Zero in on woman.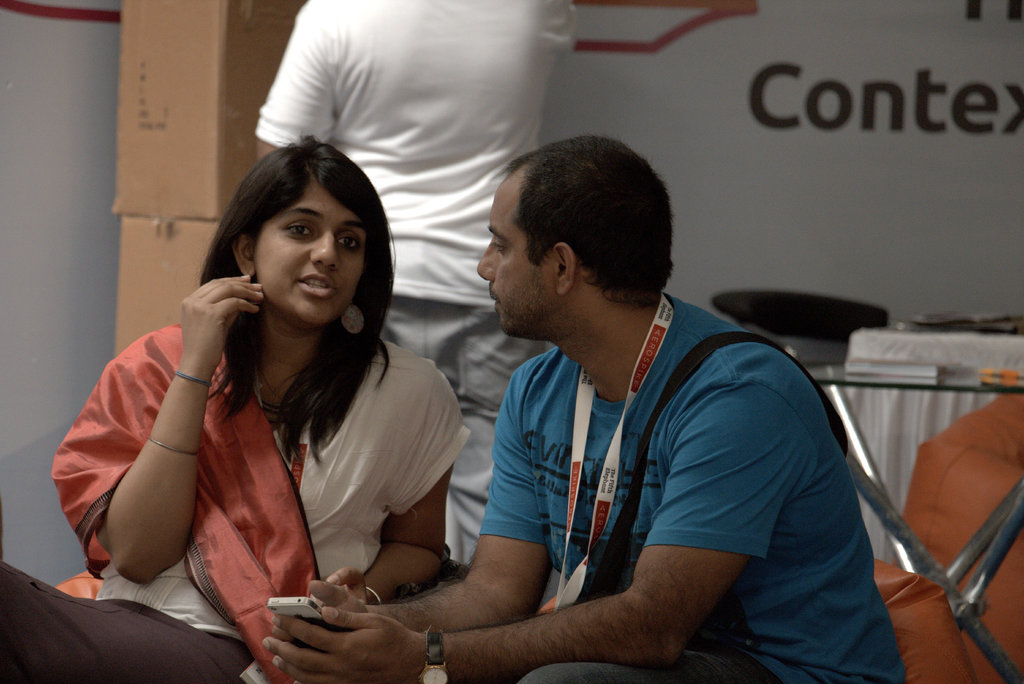
Zeroed in: x1=95, y1=126, x2=532, y2=680.
